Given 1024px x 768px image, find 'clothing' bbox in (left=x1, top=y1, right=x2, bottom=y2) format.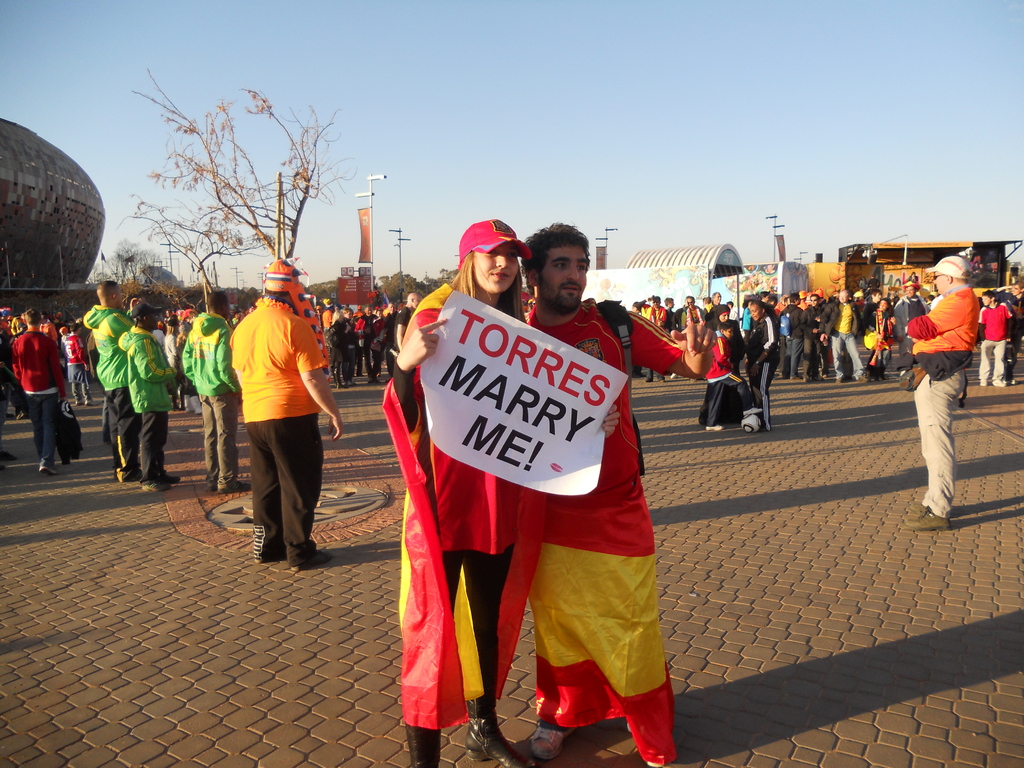
(left=525, top=303, right=685, bottom=727).
